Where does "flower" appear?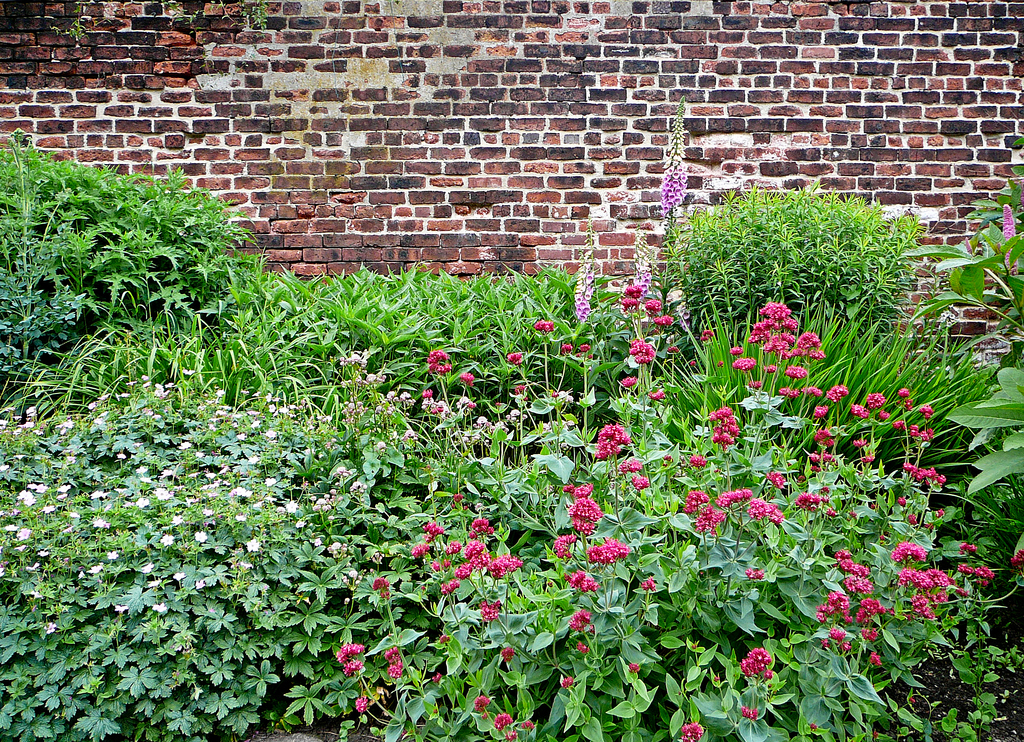
Appears at l=748, t=567, r=764, b=585.
